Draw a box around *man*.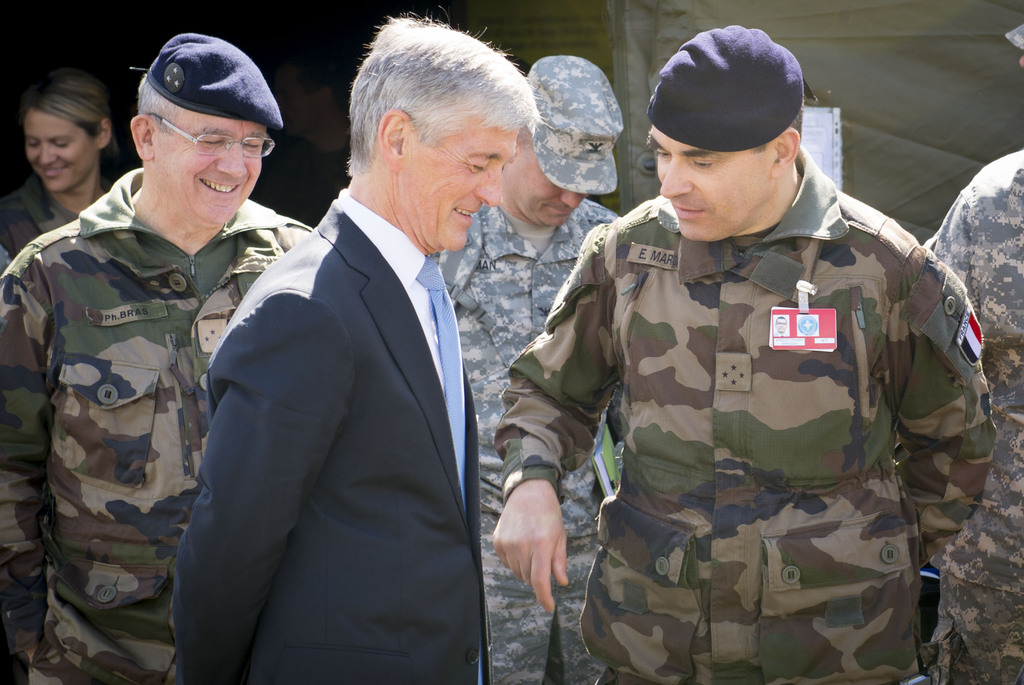
l=435, t=56, r=631, b=684.
